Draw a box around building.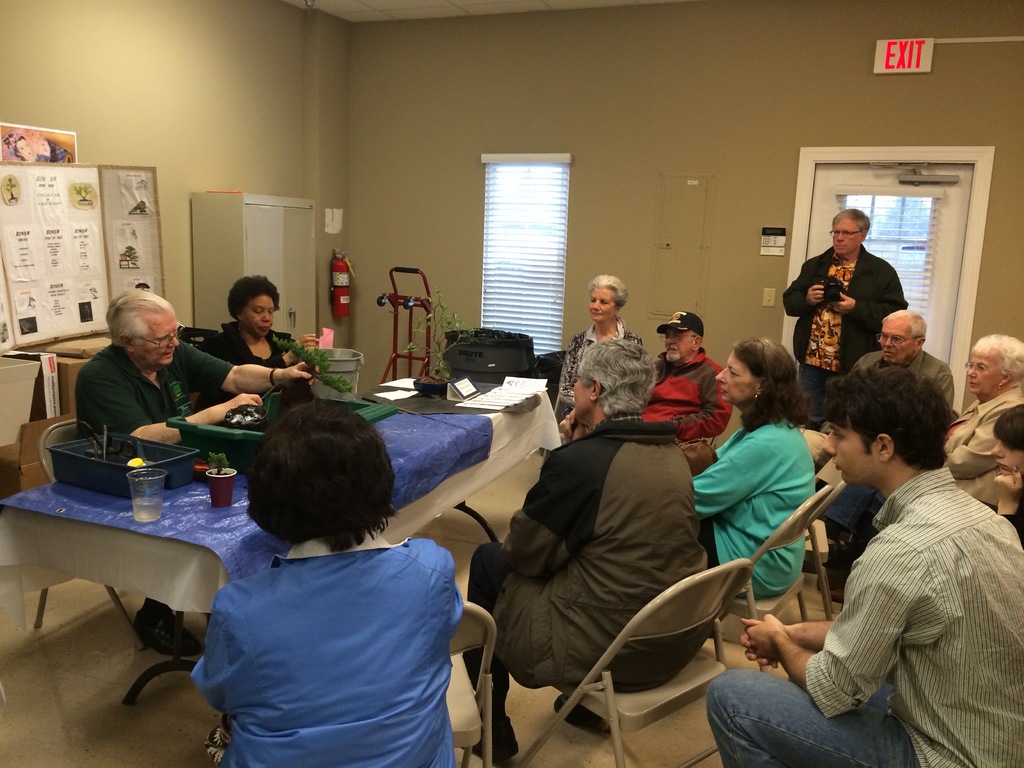
select_region(0, 0, 1023, 767).
